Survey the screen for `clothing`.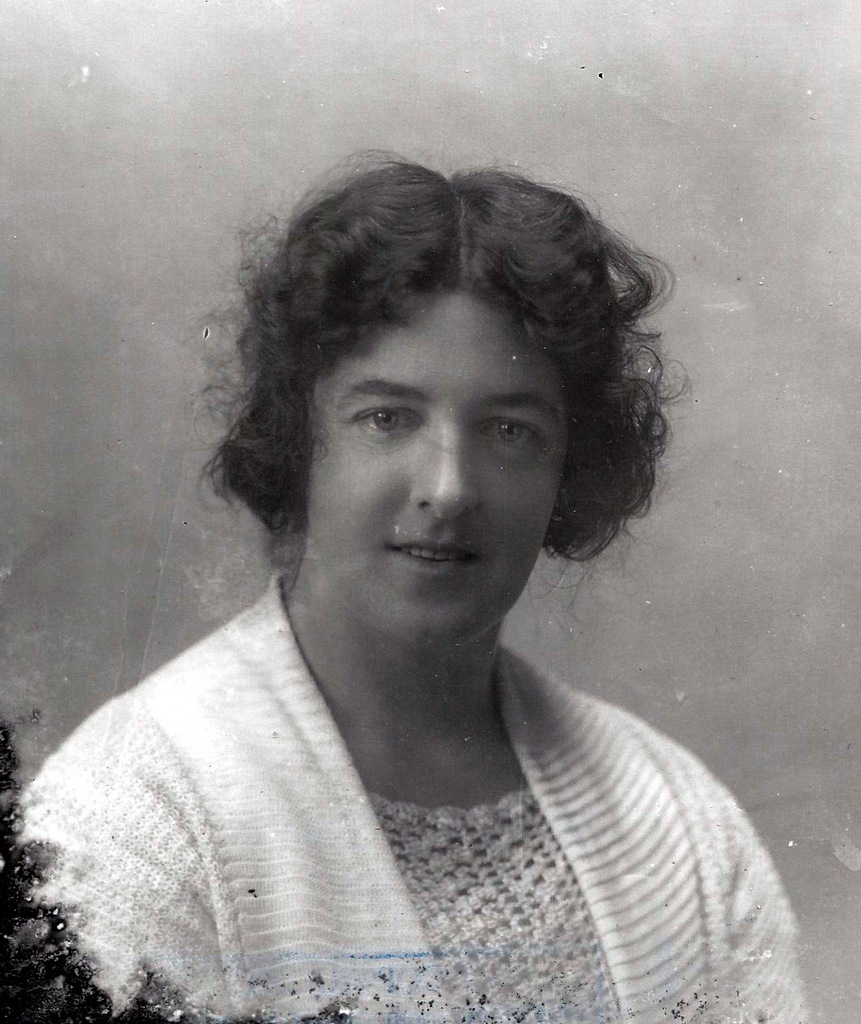
Survey found: left=0, top=564, right=795, bottom=1020.
